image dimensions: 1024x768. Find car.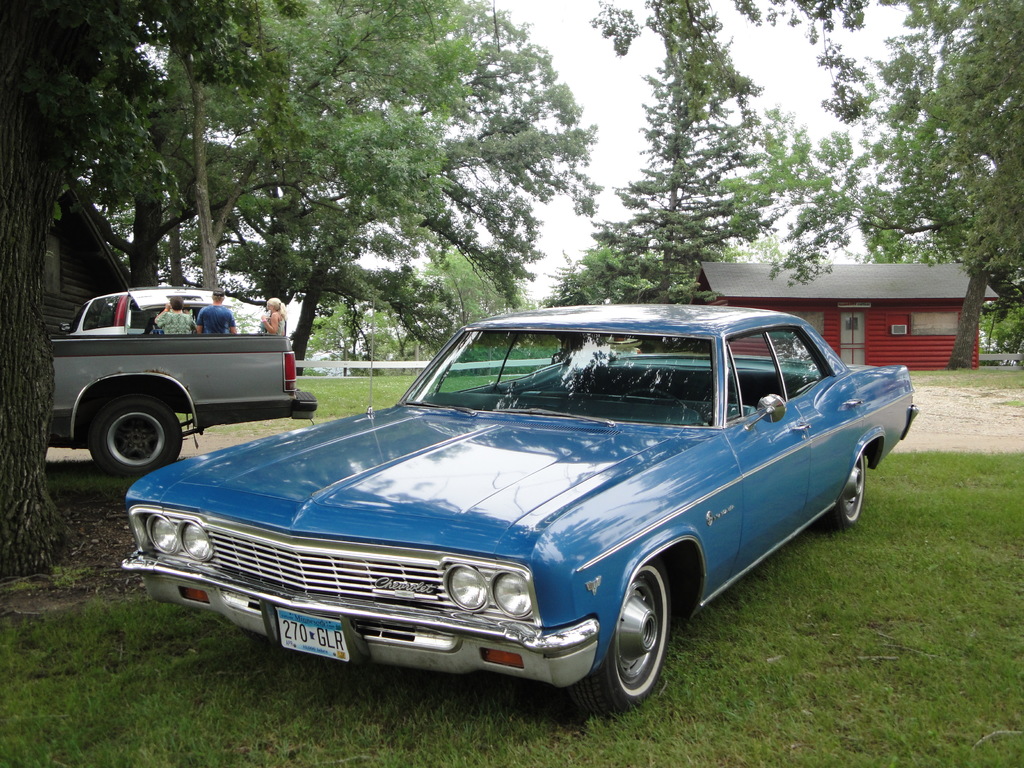
[127, 305, 920, 725].
